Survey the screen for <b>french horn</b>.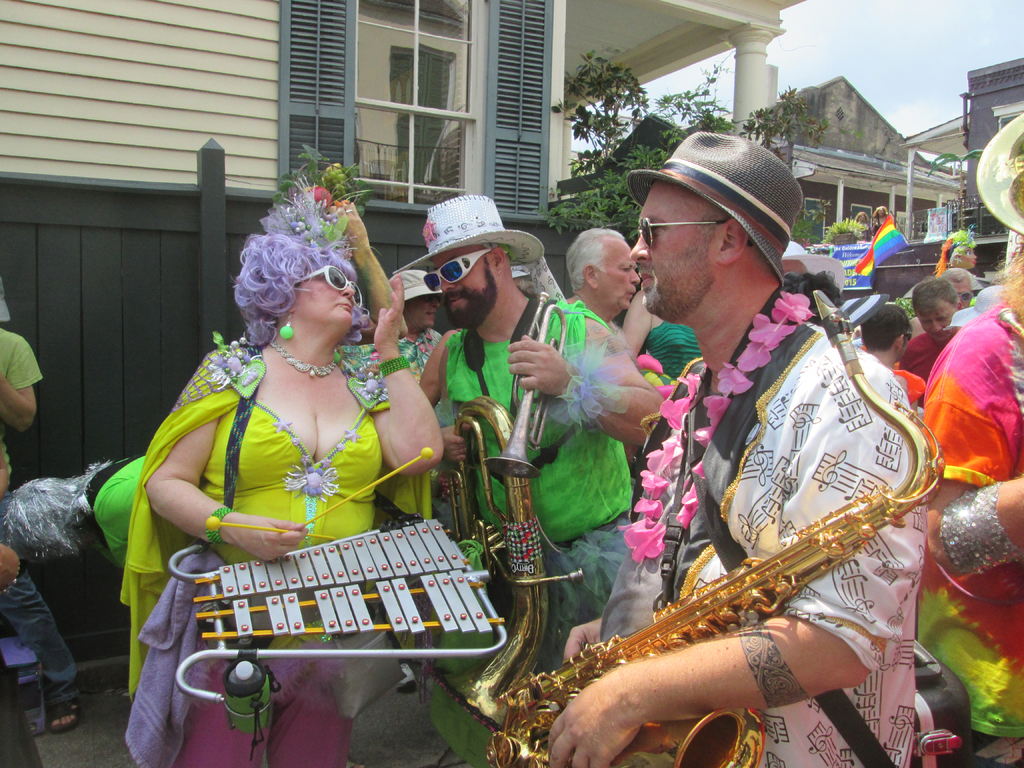
Survey found: box=[488, 289, 568, 479].
